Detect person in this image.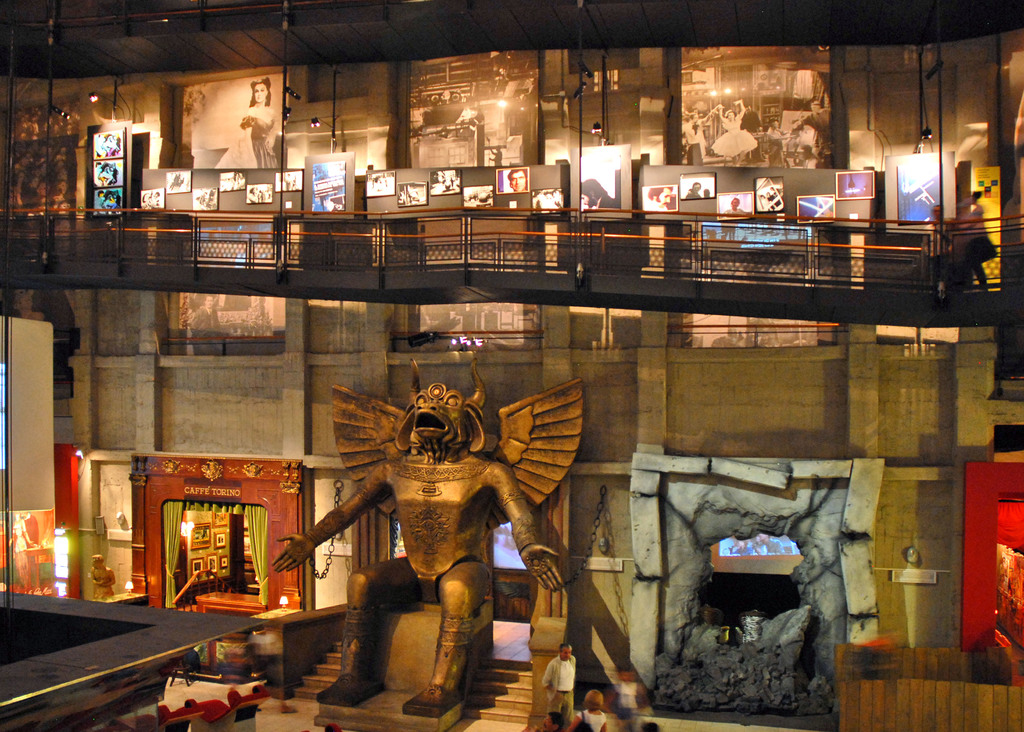
Detection: 739/104/757/161.
